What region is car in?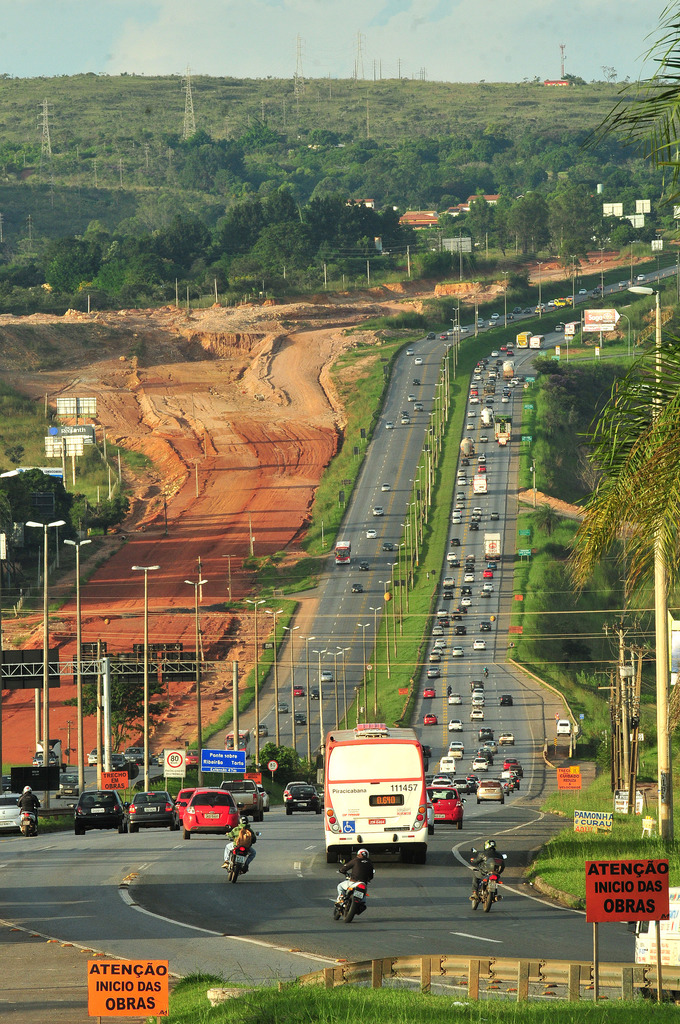
476/463/485/471.
